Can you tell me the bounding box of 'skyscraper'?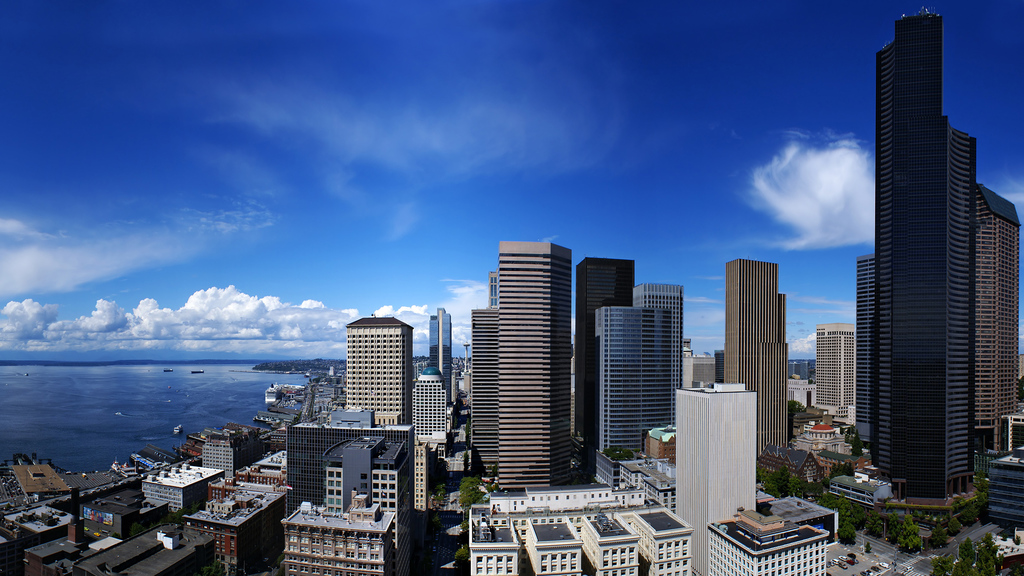
[left=785, top=356, right=818, bottom=380].
